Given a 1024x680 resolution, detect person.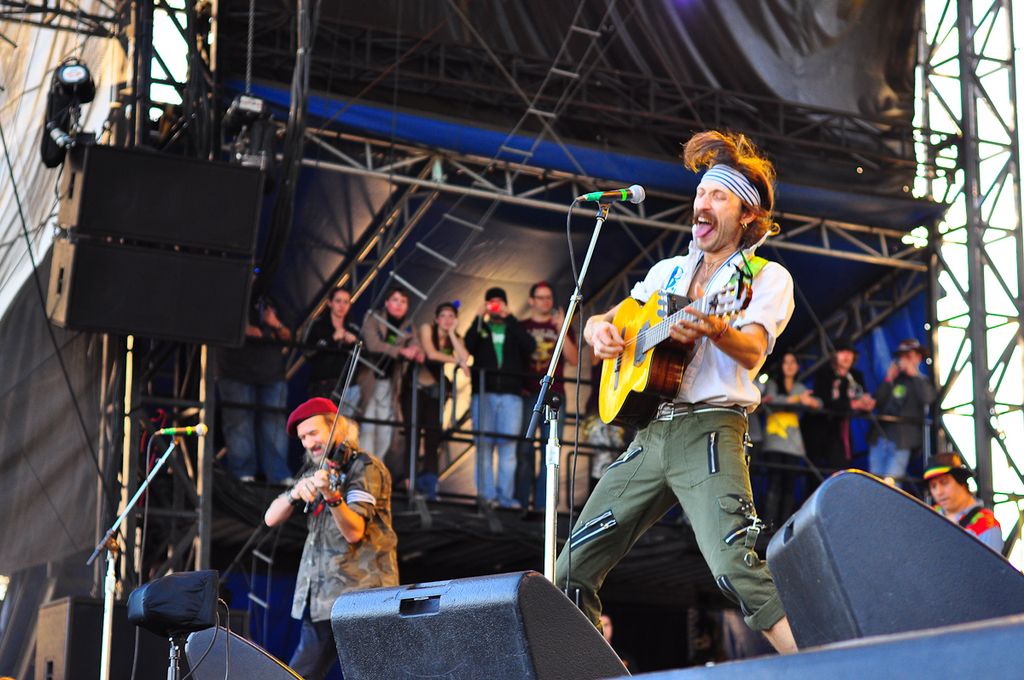
left=815, top=340, right=870, bottom=476.
